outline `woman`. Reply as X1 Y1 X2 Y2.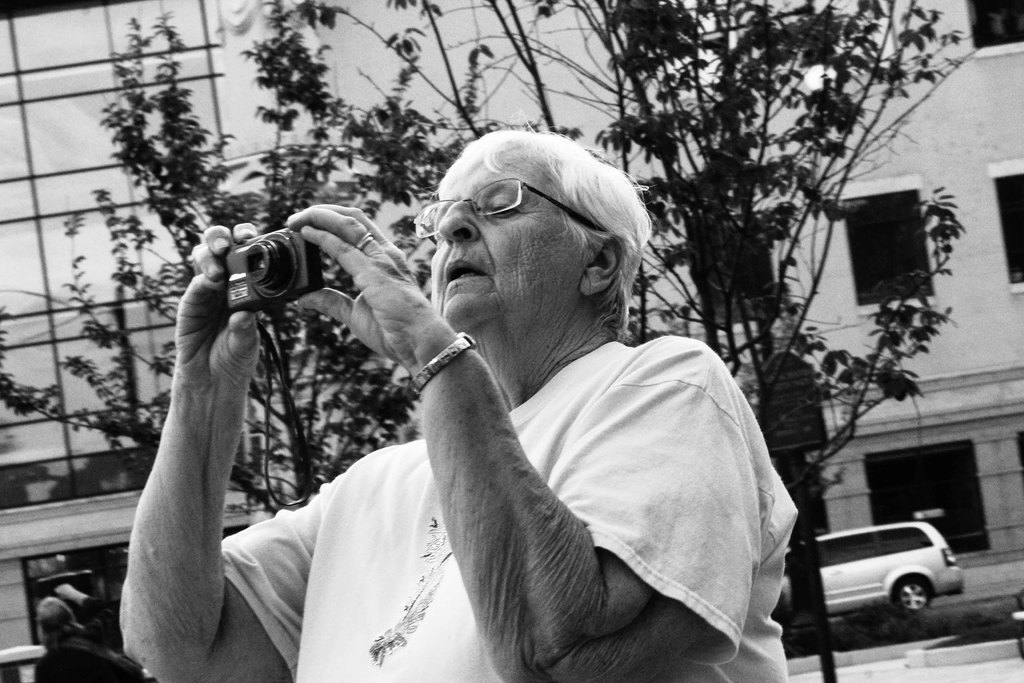
205 105 802 682.
